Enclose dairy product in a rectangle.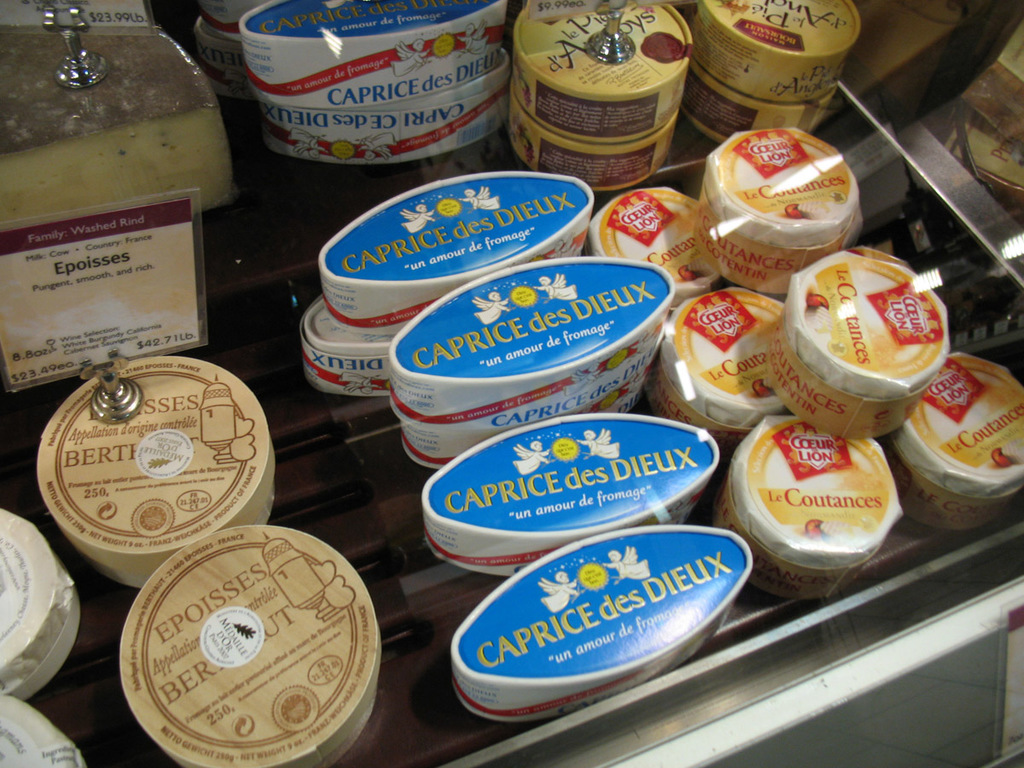
{"x1": 400, "y1": 254, "x2": 681, "y2": 460}.
